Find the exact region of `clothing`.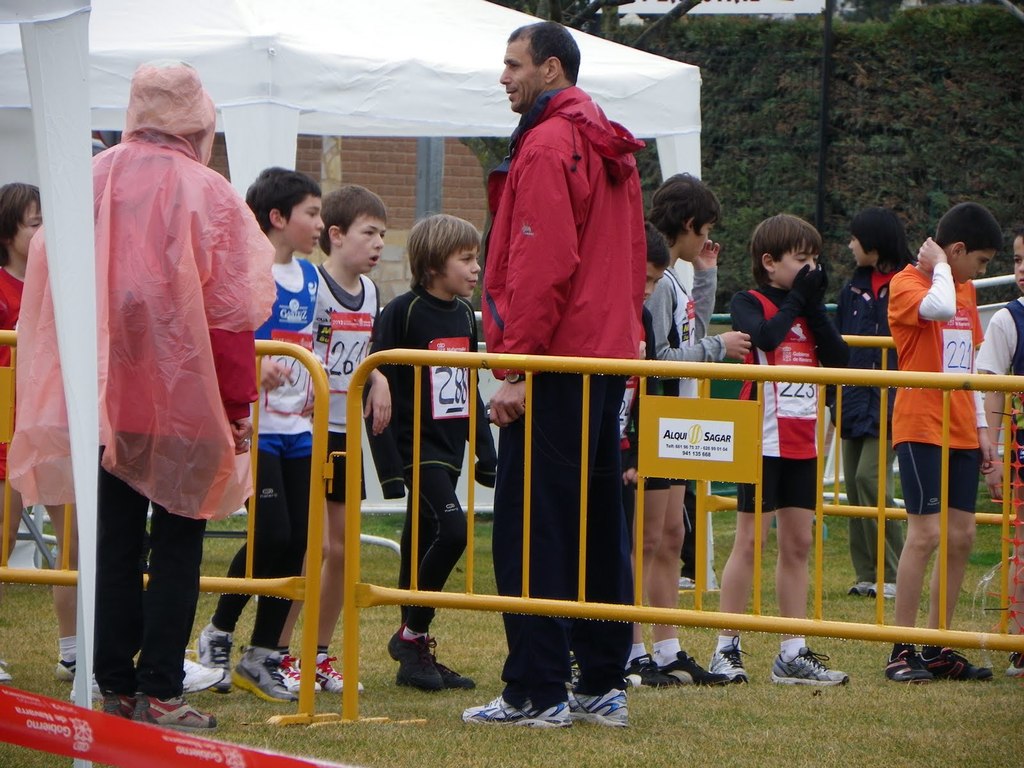
Exact region: select_region(835, 249, 915, 597).
